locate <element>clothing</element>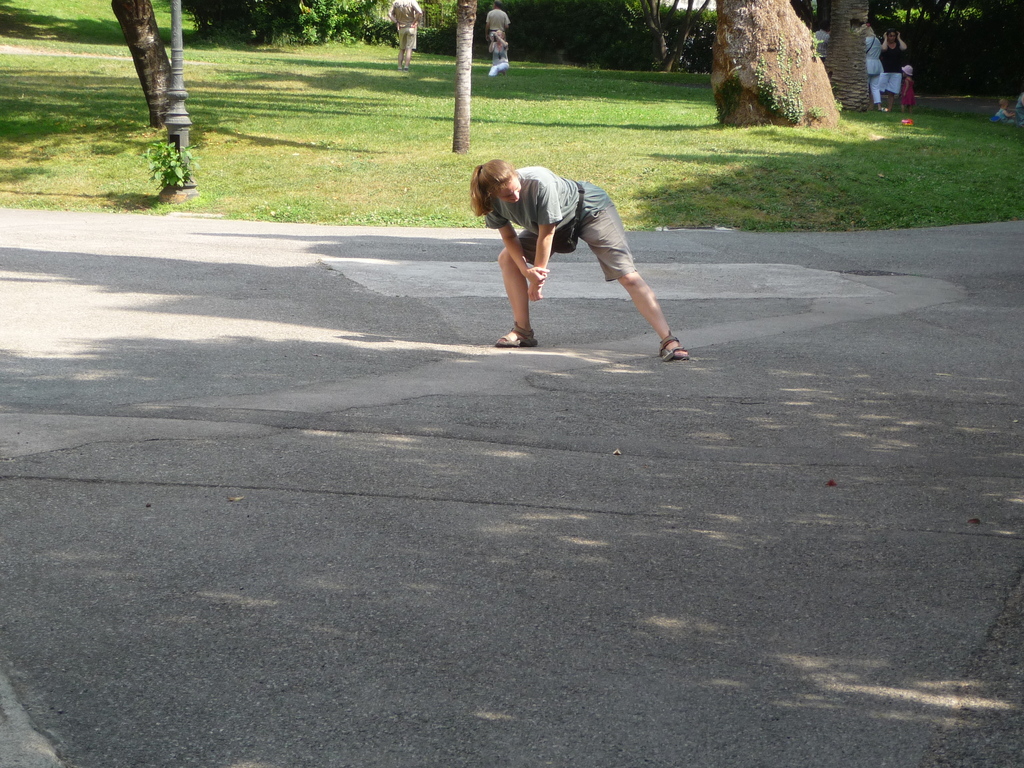
Rect(485, 166, 636, 282)
